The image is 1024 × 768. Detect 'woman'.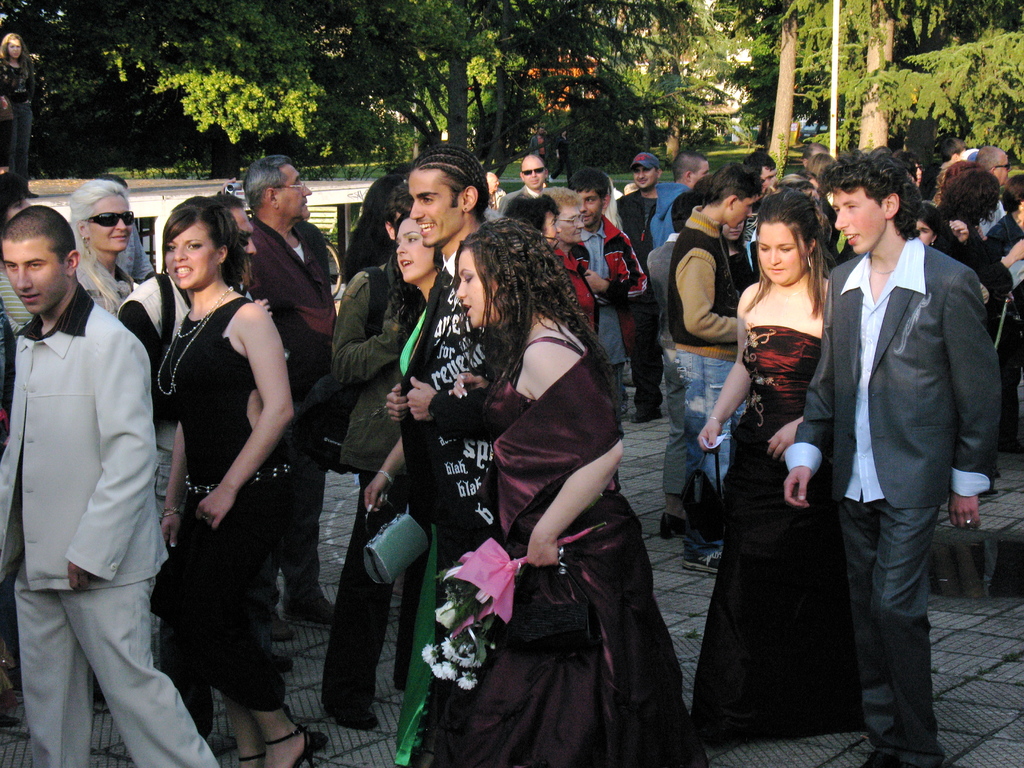
Detection: bbox=(0, 35, 36, 196).
